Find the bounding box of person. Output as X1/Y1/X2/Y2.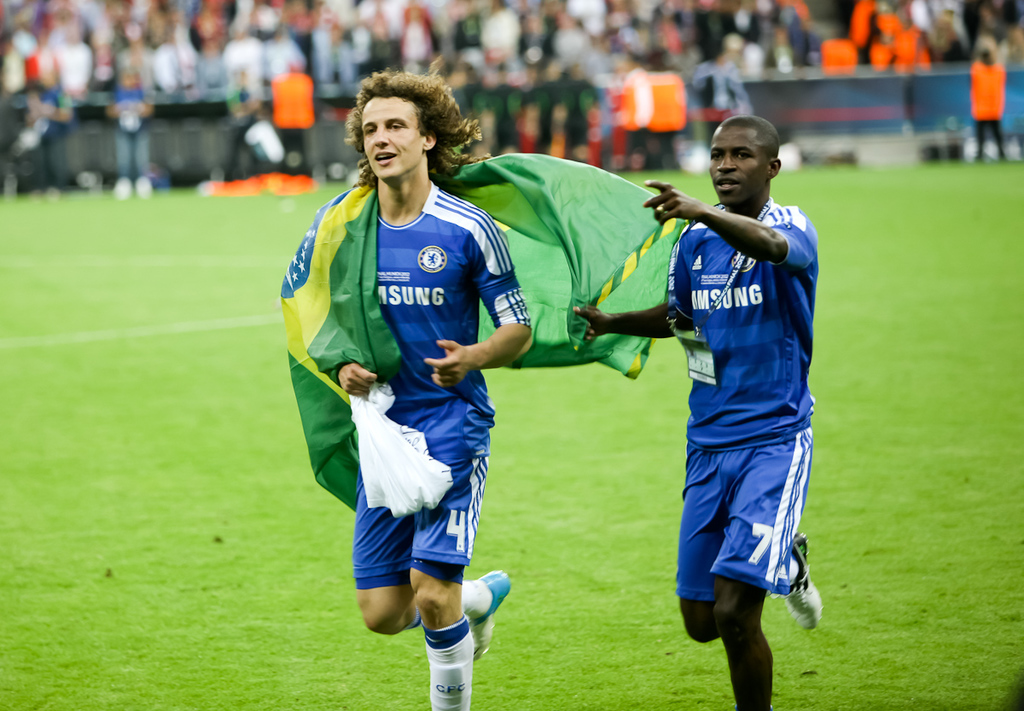
967/36/1010/163.
